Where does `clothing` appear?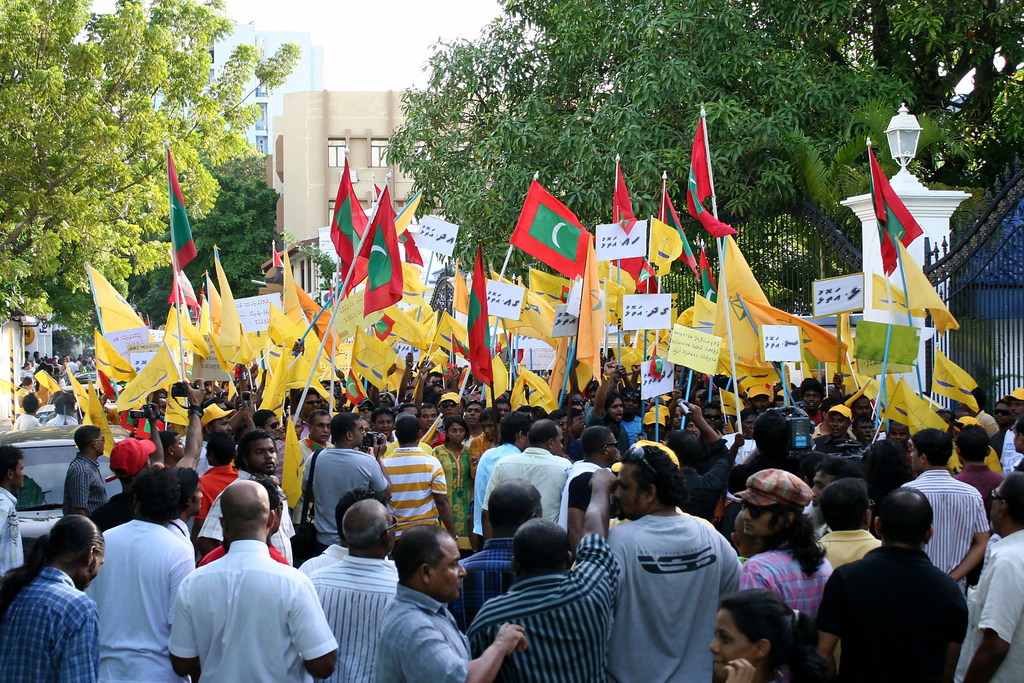
Appears at pyautogui.locateOnScreen(945, 526, 1022, 682).
